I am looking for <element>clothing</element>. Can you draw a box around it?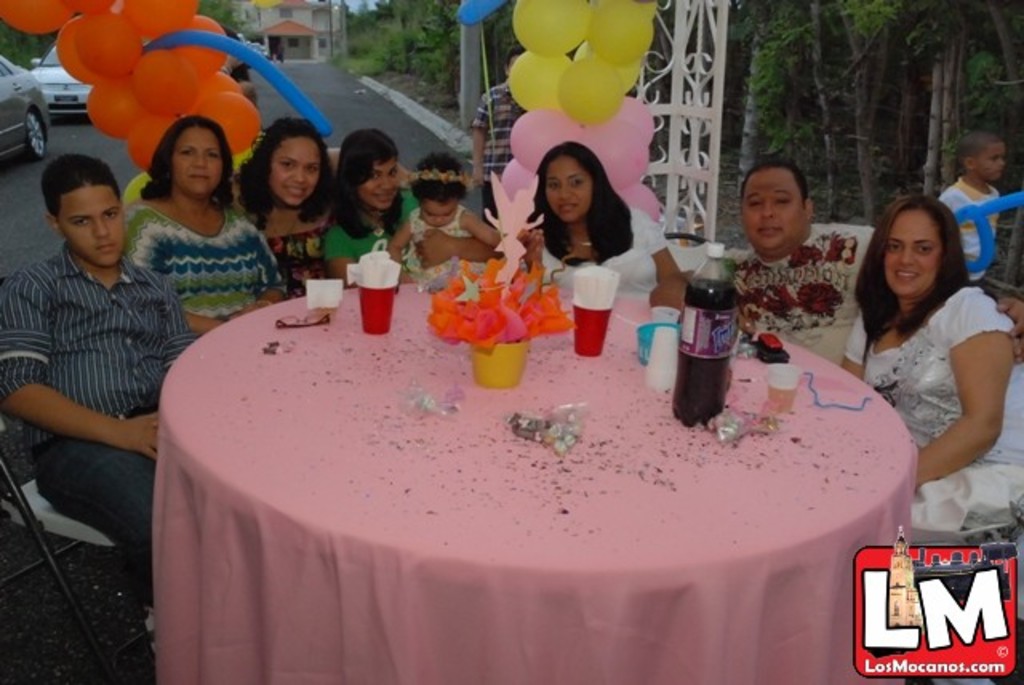
Sure, the bounding box is bbox=[410, 202, 490, 291].
